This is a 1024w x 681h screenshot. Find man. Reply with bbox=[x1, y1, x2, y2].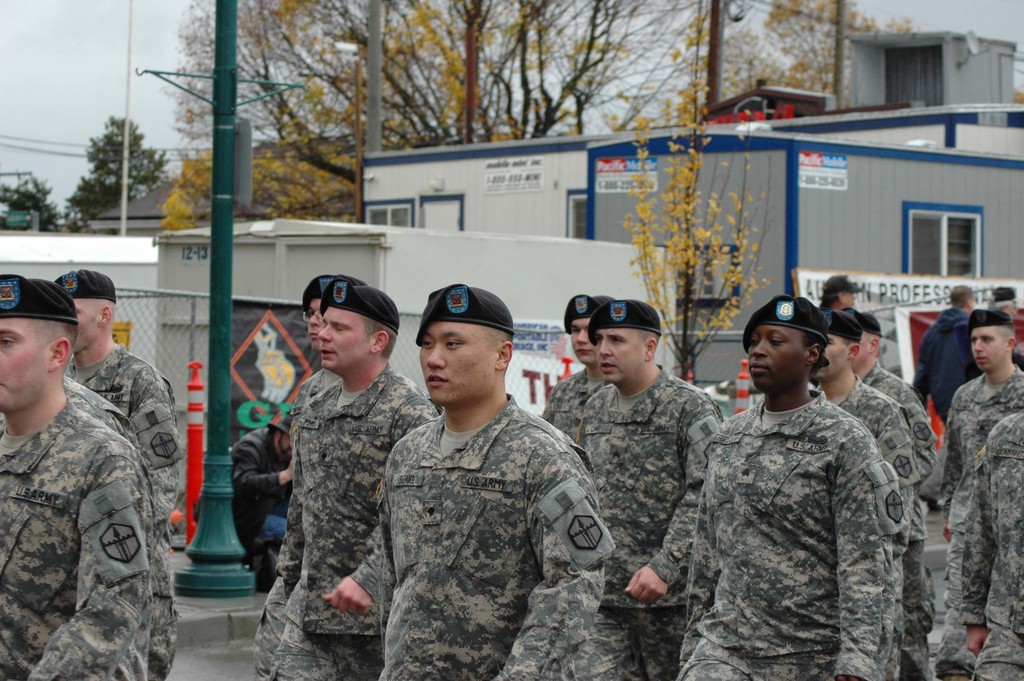
bbox=[812, 304, 916, 493].
